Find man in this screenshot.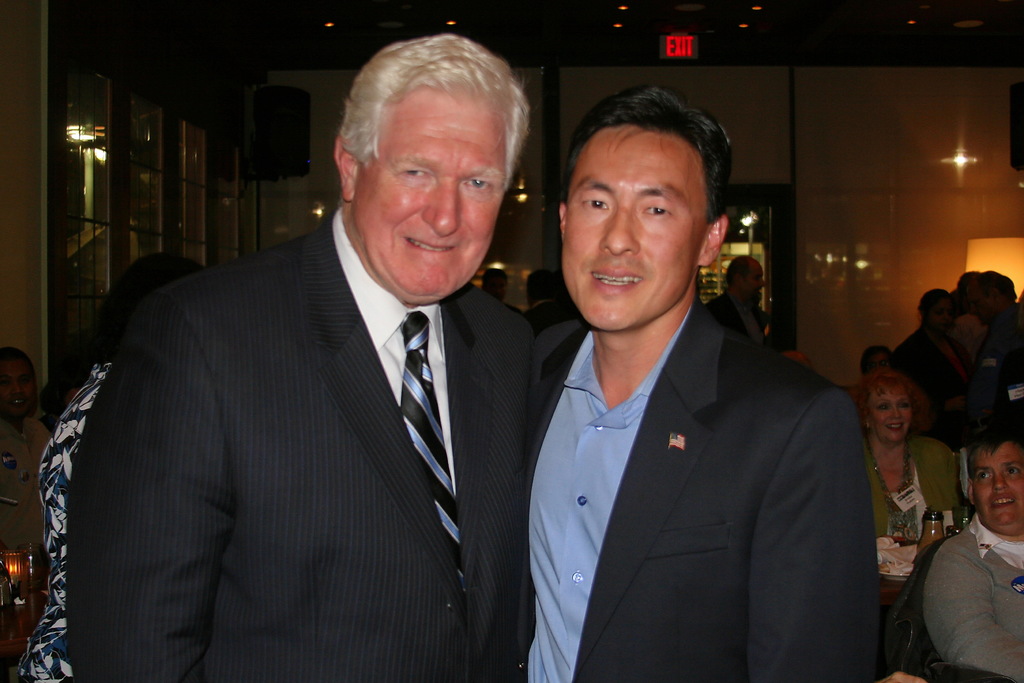
The bounding box for man is 519/267/569/332.
